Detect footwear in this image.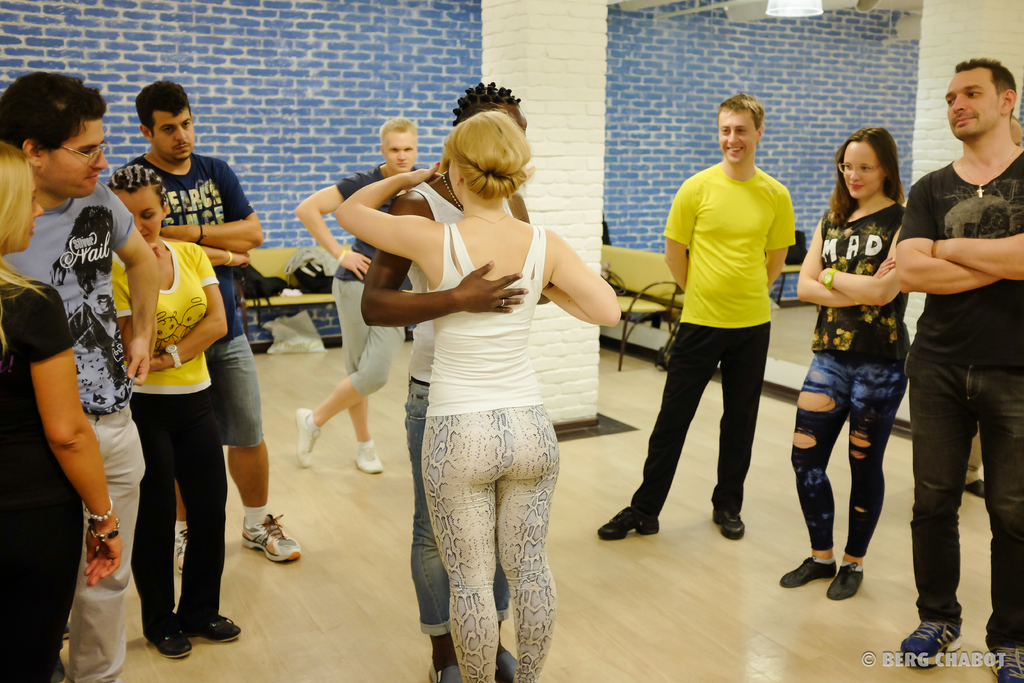
Detection: <region>800, 550, 882, 611</region>.
